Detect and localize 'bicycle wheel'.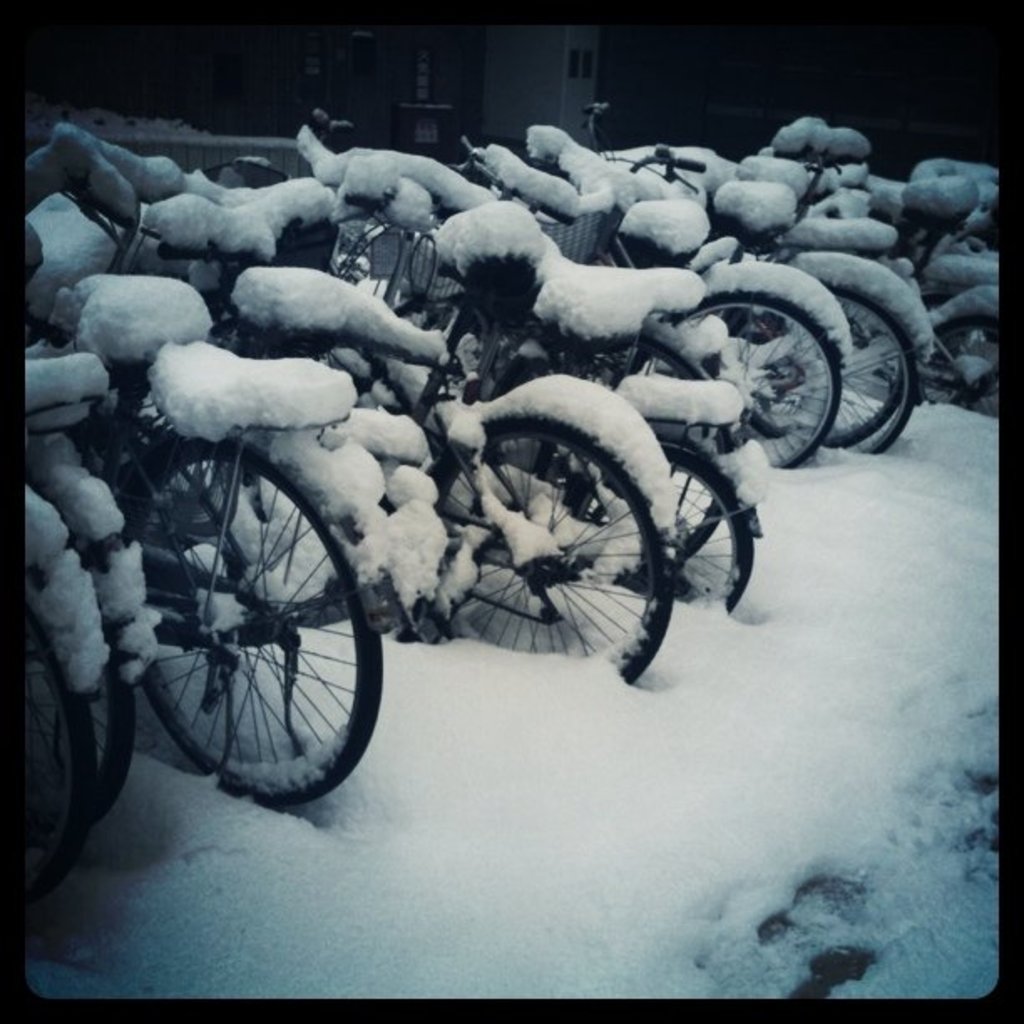
Localized at pyautogui.locateOnScreen(358, 410, 686, 678).
